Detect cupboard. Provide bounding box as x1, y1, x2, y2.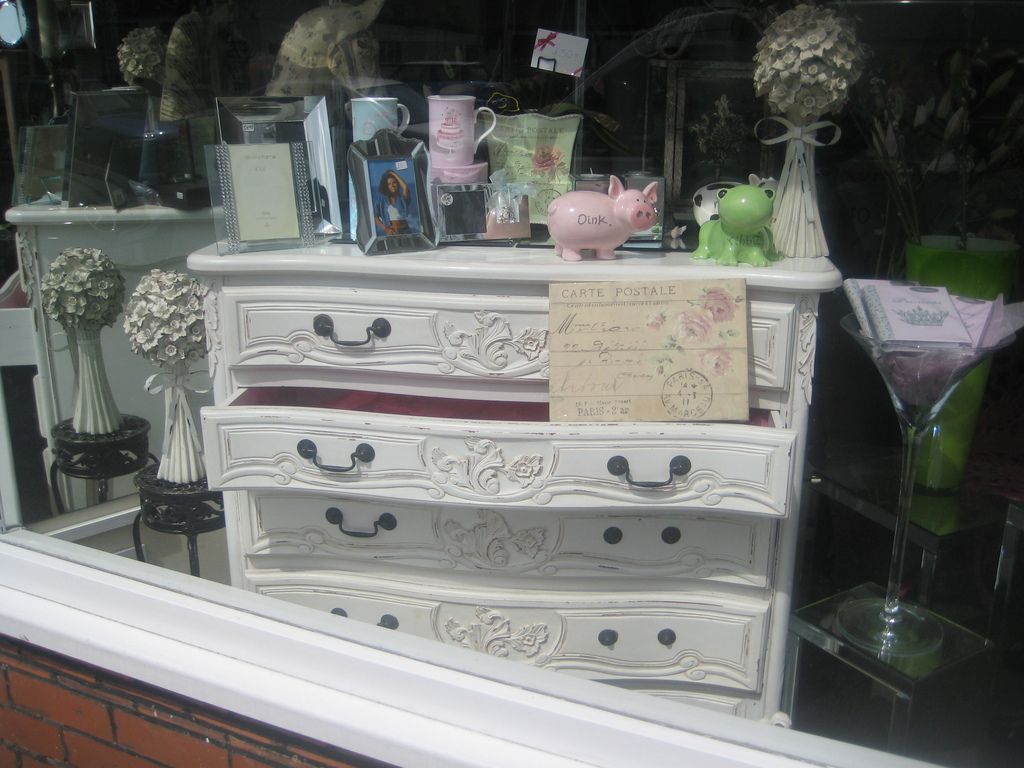
3, 205, 845, 719.
